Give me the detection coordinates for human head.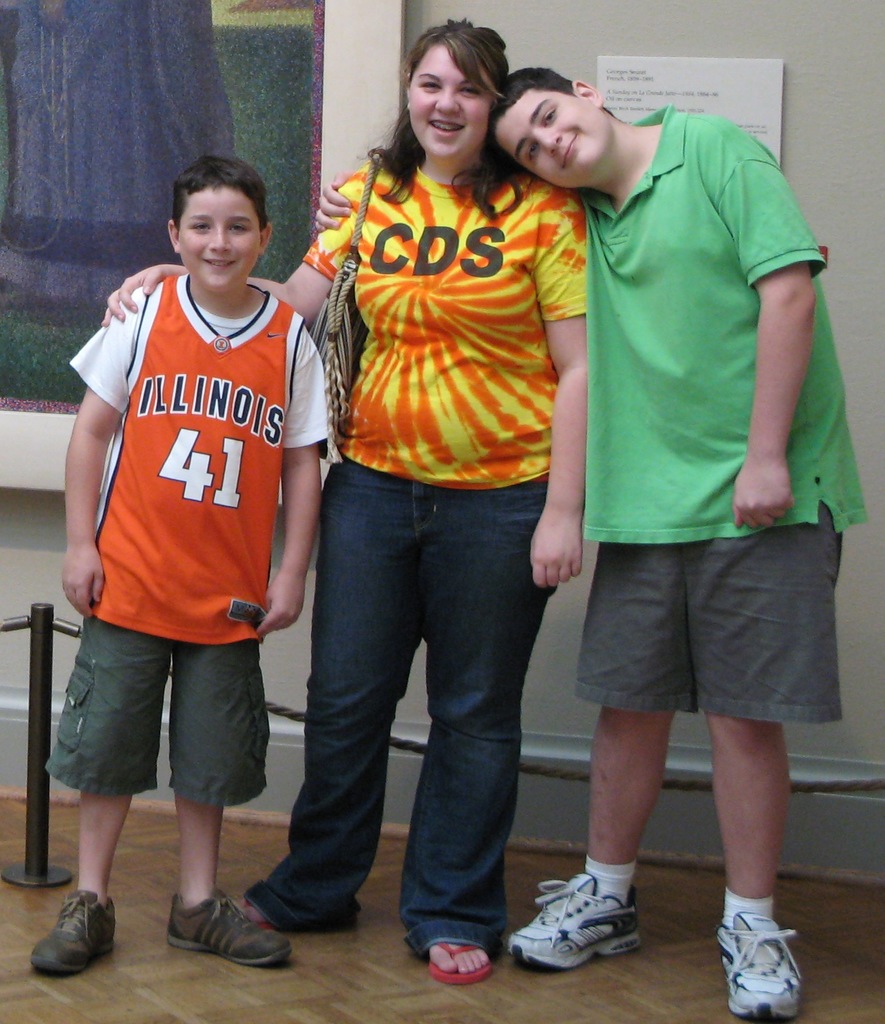
166/161/271/294.
